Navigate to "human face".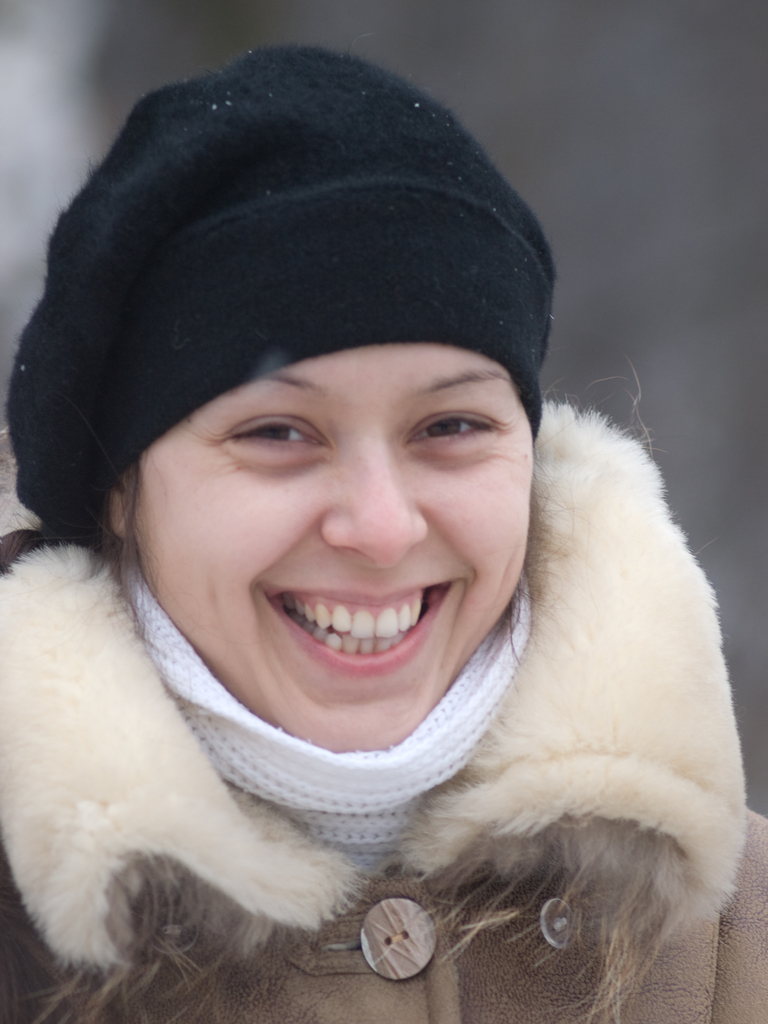
Navigation target: (left=127, top=339, right=535, bottom=753).
